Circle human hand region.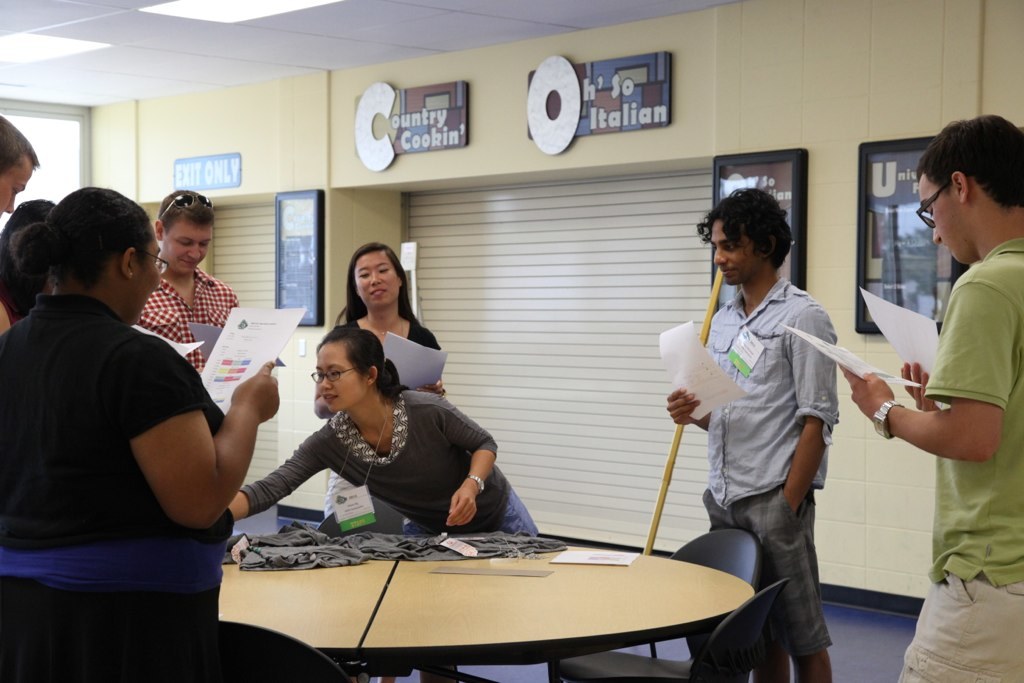
Region: select_region(663, 387, 703, 428).
